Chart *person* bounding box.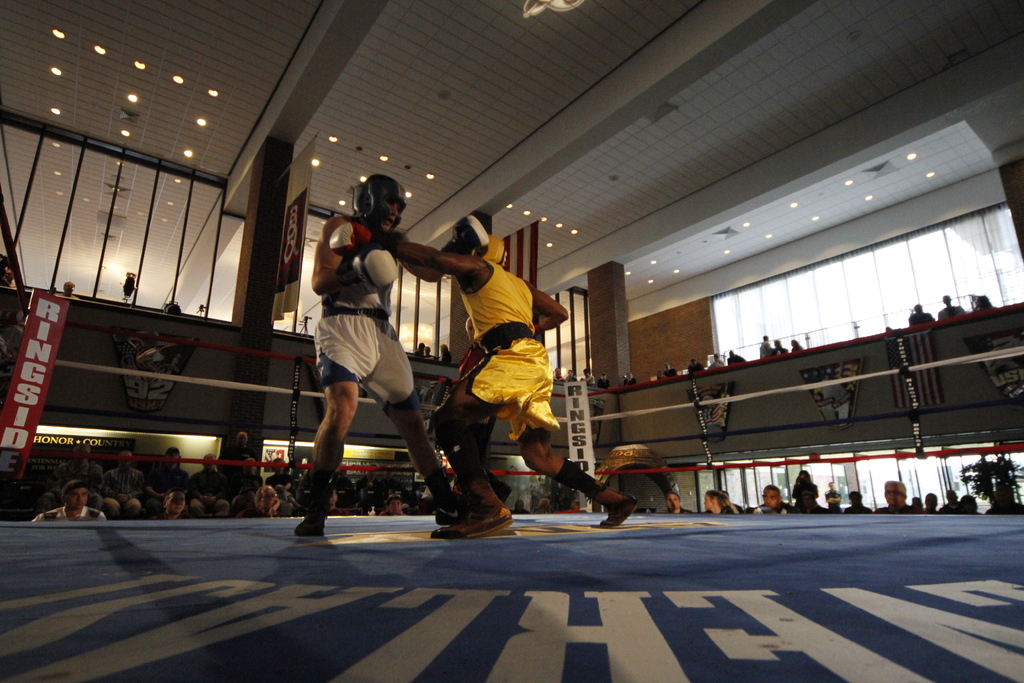
Charted: <region>685, 356, 701, 373</region>.
